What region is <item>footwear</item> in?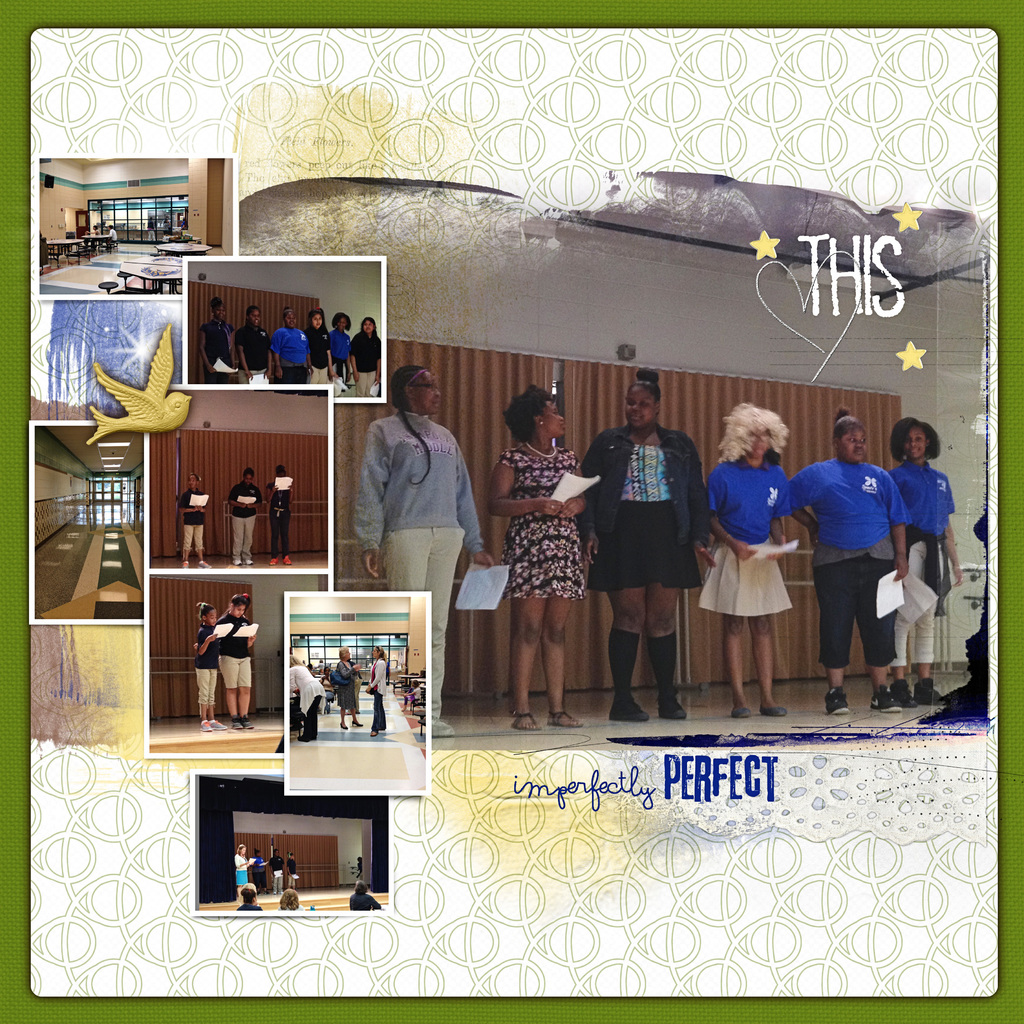
detection(193, 557, 209, 566).
